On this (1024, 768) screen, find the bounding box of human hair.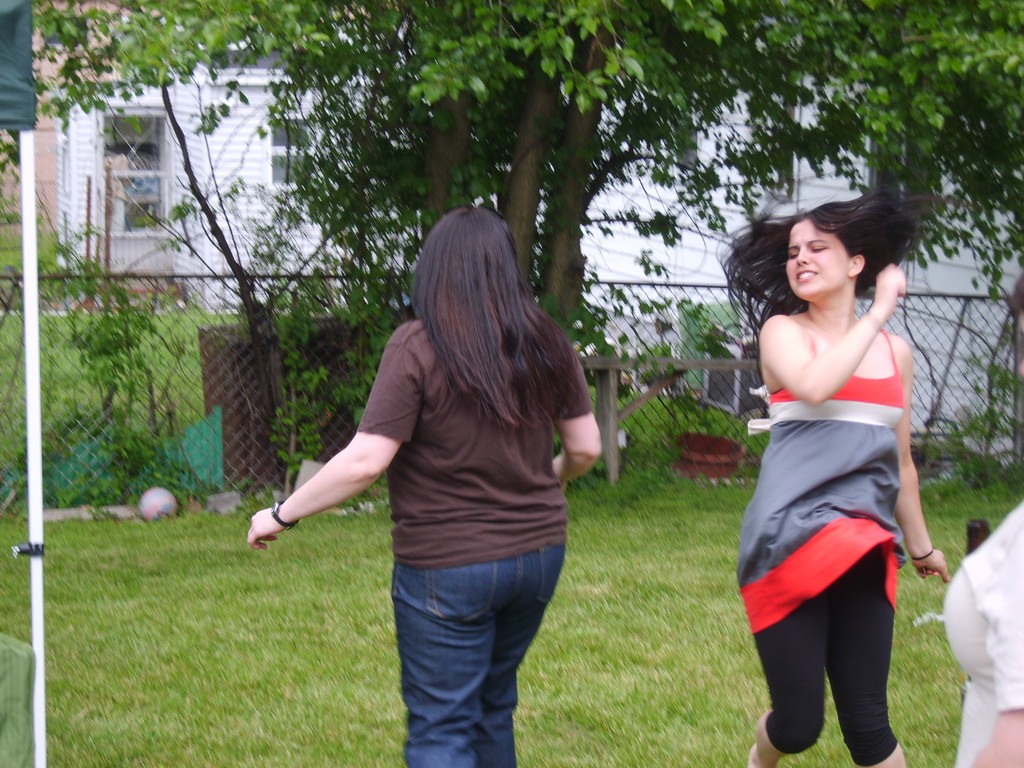
Bounding box: x1=753 y1=191 x2=919 y2=340.
